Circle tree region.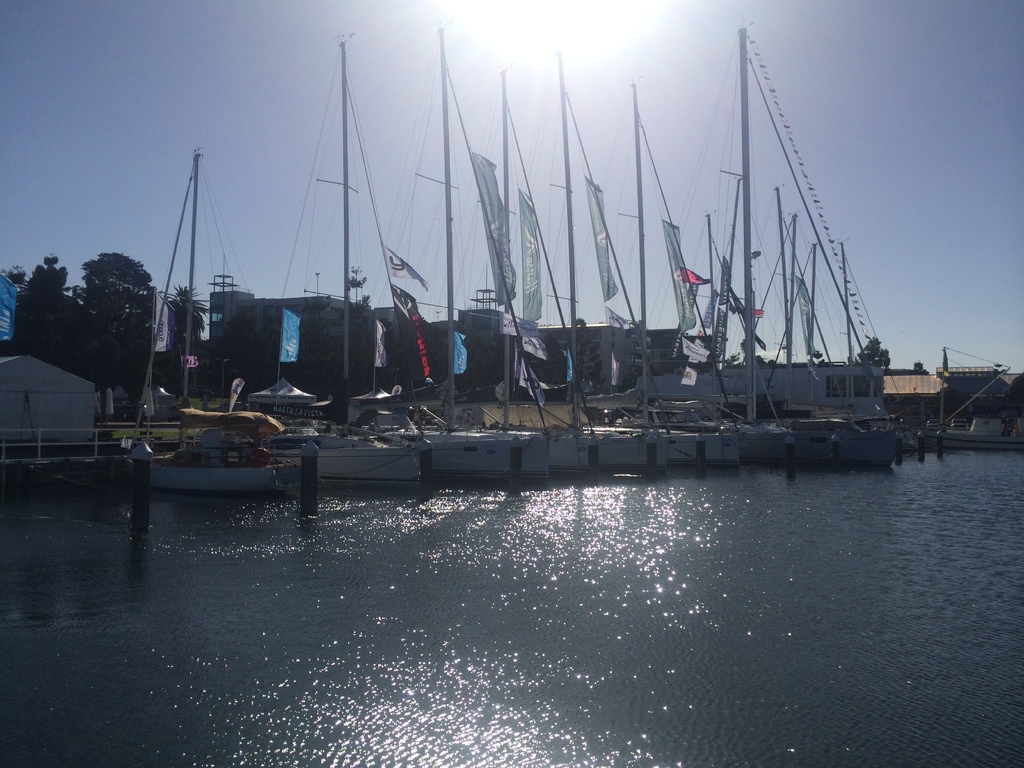
Region: 158,287,212,376.
